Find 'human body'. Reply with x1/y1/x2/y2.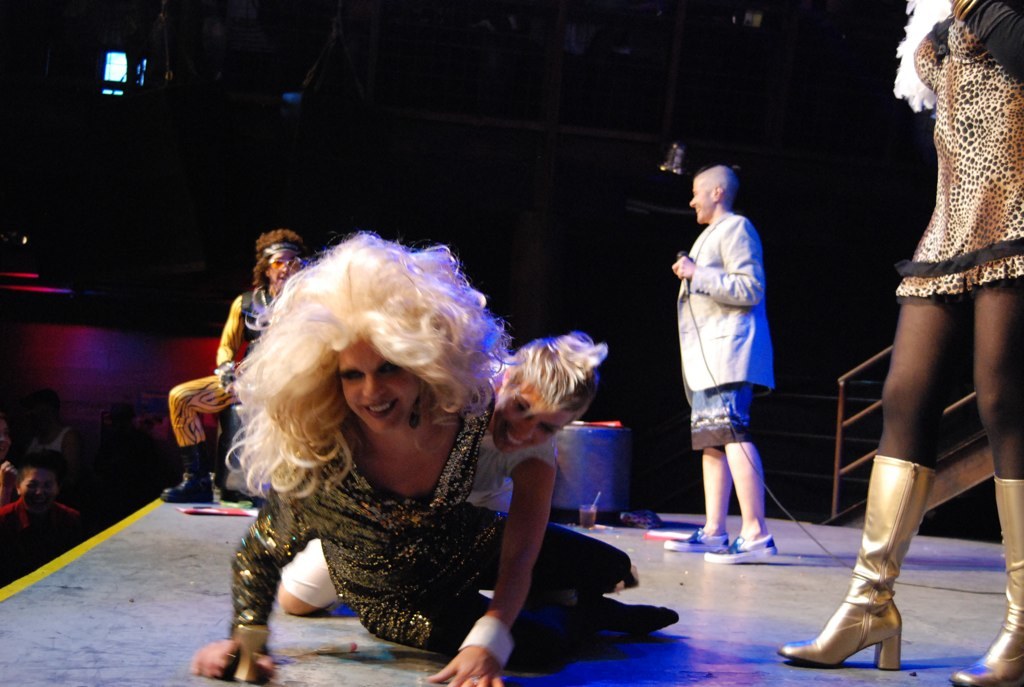
159/281/279/506.
